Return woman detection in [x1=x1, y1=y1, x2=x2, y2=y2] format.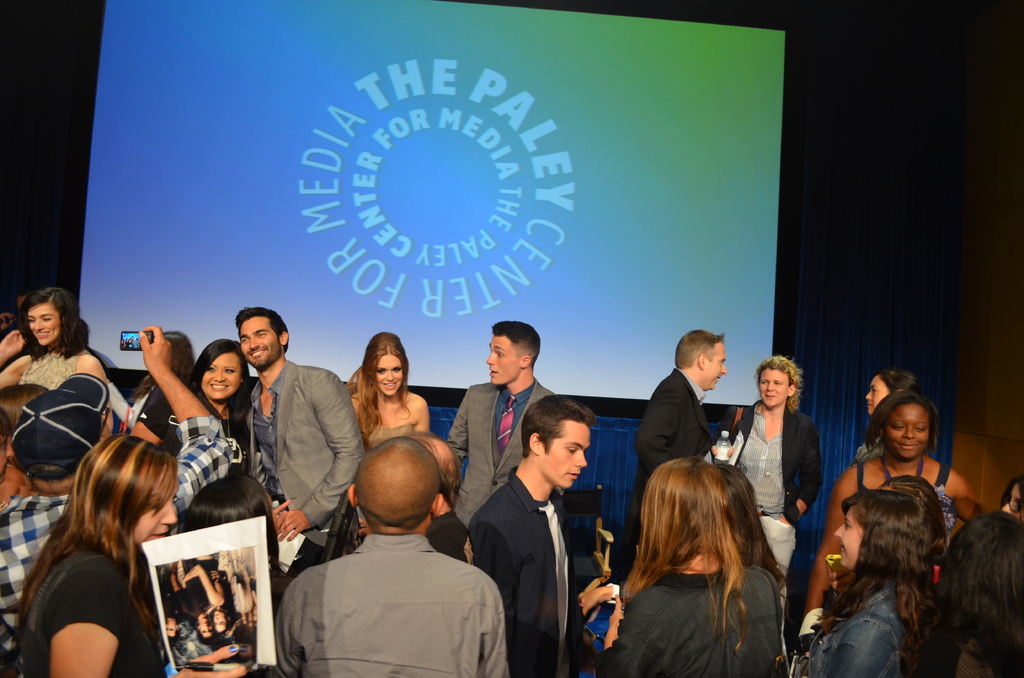
[x1=346, y1=333, x2=435, y2=533].
